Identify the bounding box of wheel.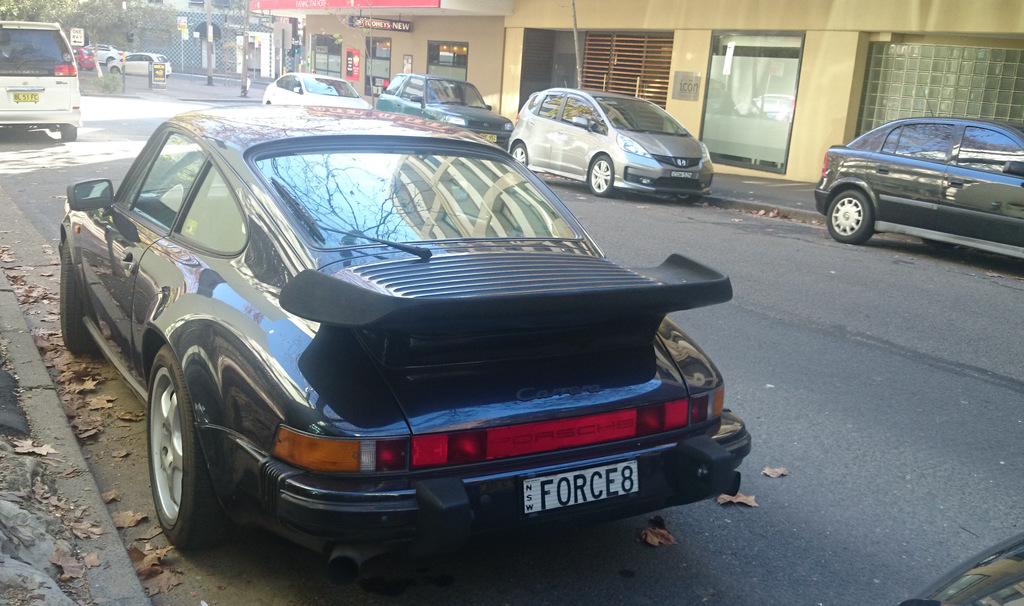
locate(826, 189, 871, 244).
